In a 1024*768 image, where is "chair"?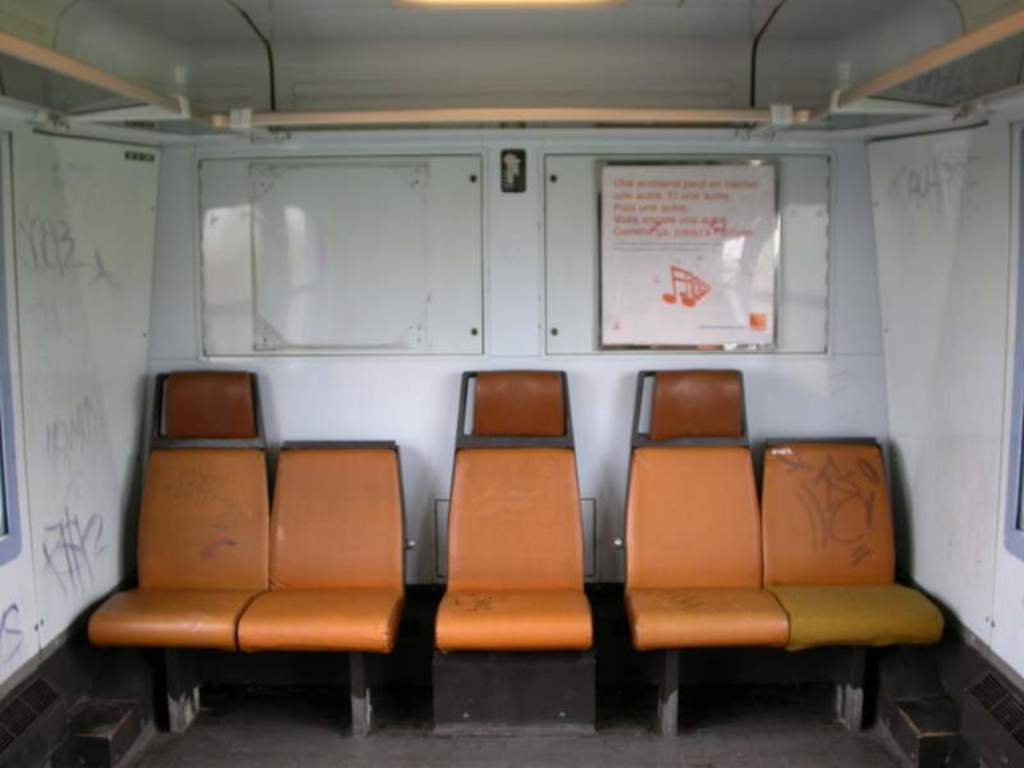
rect(237, 436, 410, 737).
